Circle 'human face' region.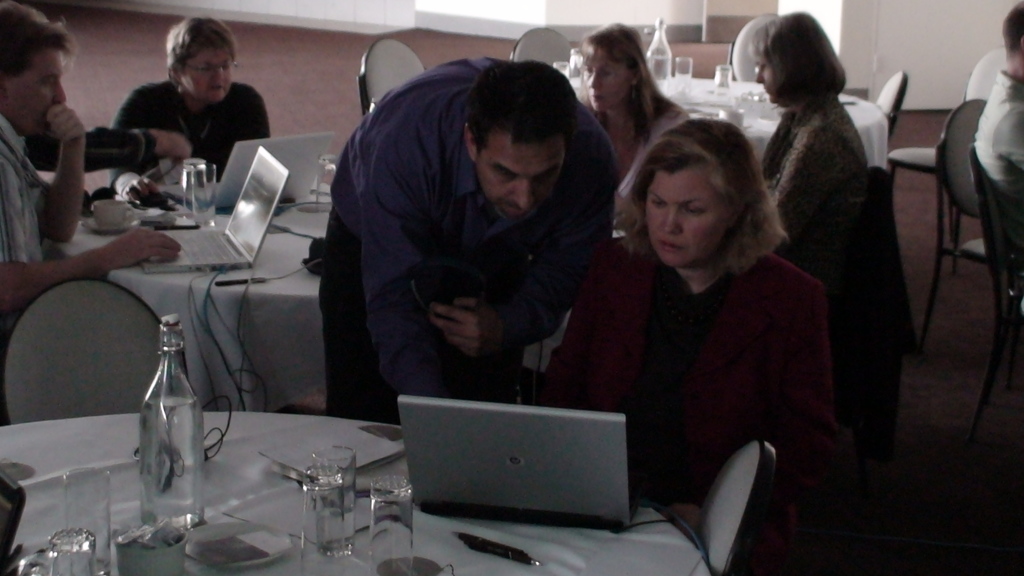
Region: {"left": 755, "top": 55, "right": 776, "bottom": 104}.
